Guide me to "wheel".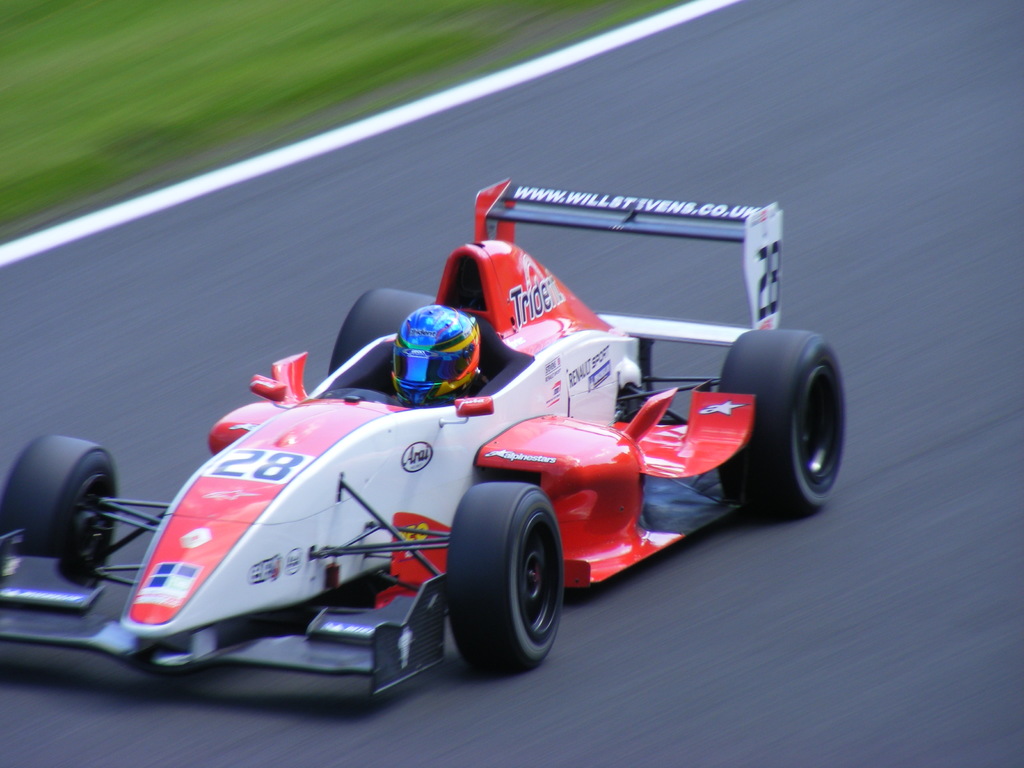
Guidance: rect(453, 493, 566, 676).
